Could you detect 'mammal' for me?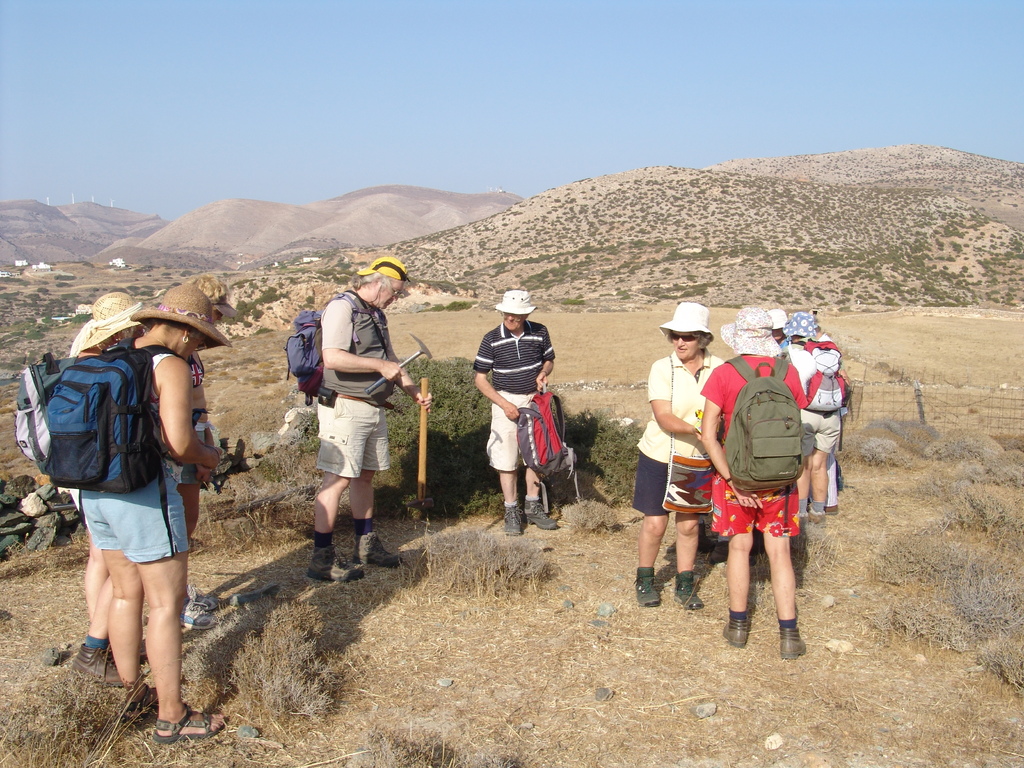
Detection result: rect(463, 292, 554, 534).
